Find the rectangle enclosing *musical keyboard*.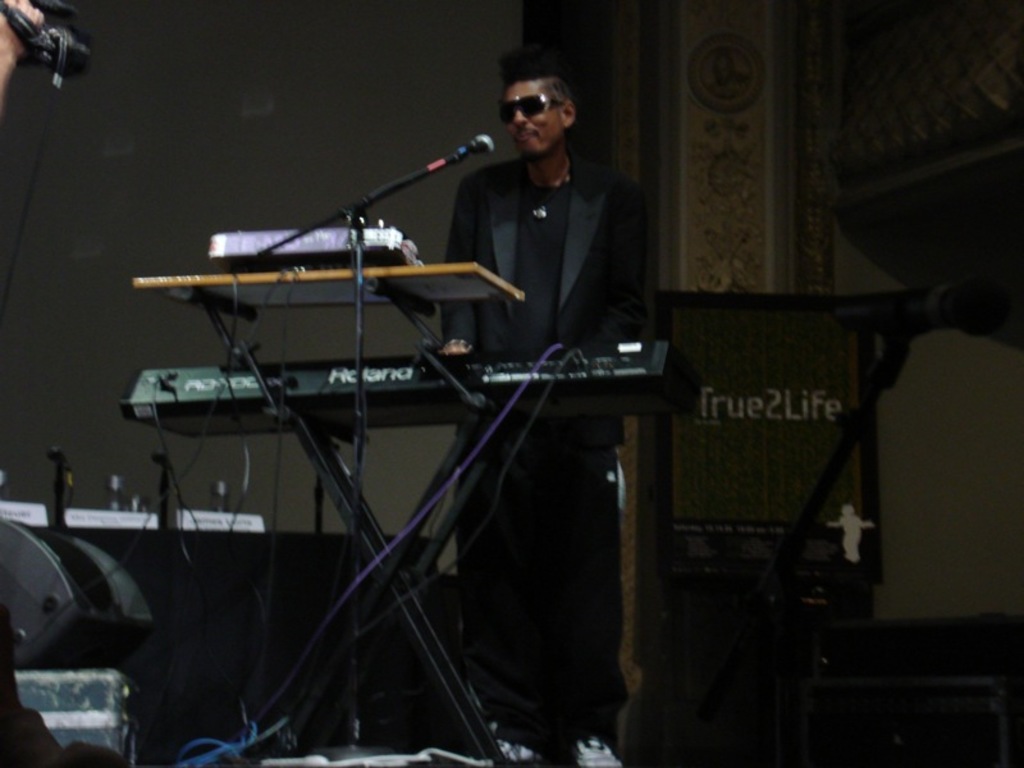
x1=110 y1=334 x2=704 y2=447.
